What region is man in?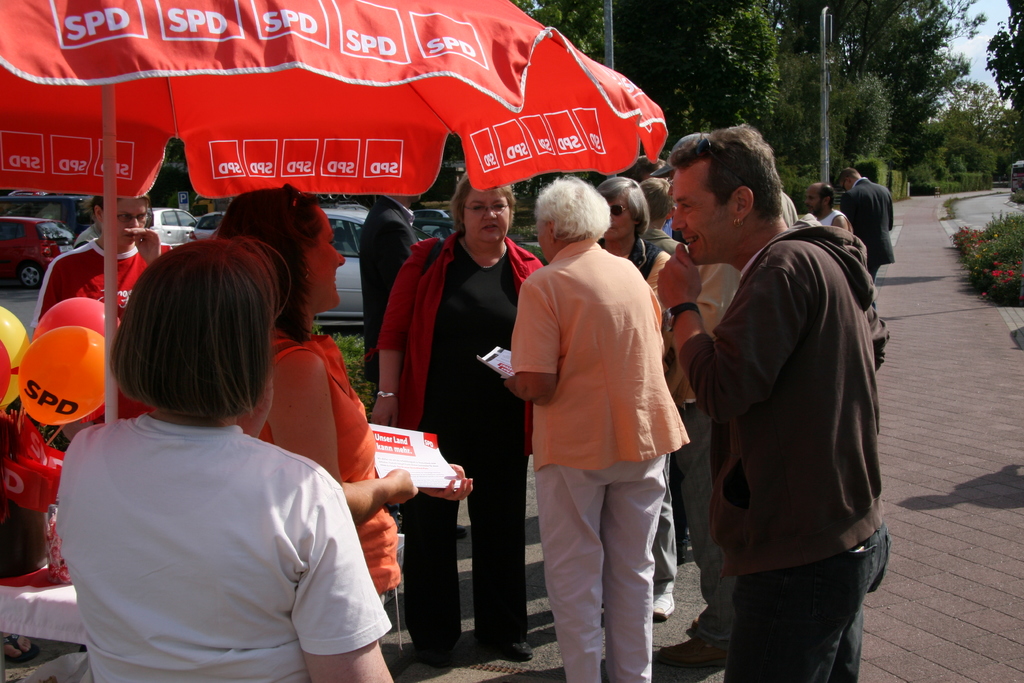
655, 128, 896, 669.
